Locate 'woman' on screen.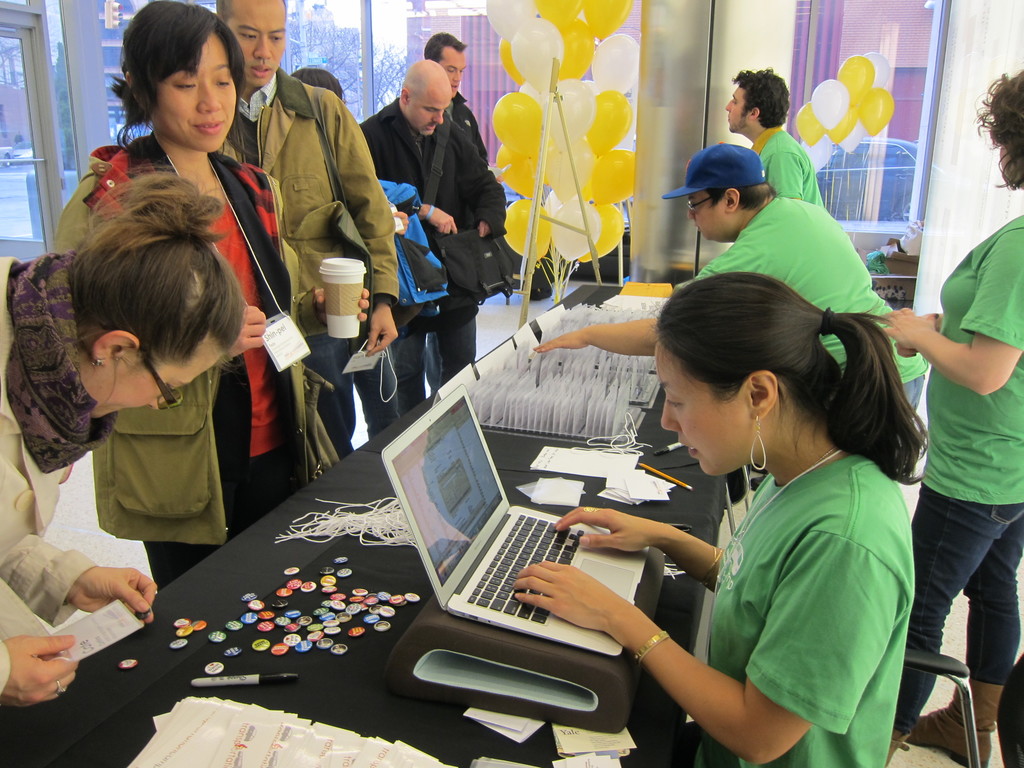
On screen at (0,166,246,705).
